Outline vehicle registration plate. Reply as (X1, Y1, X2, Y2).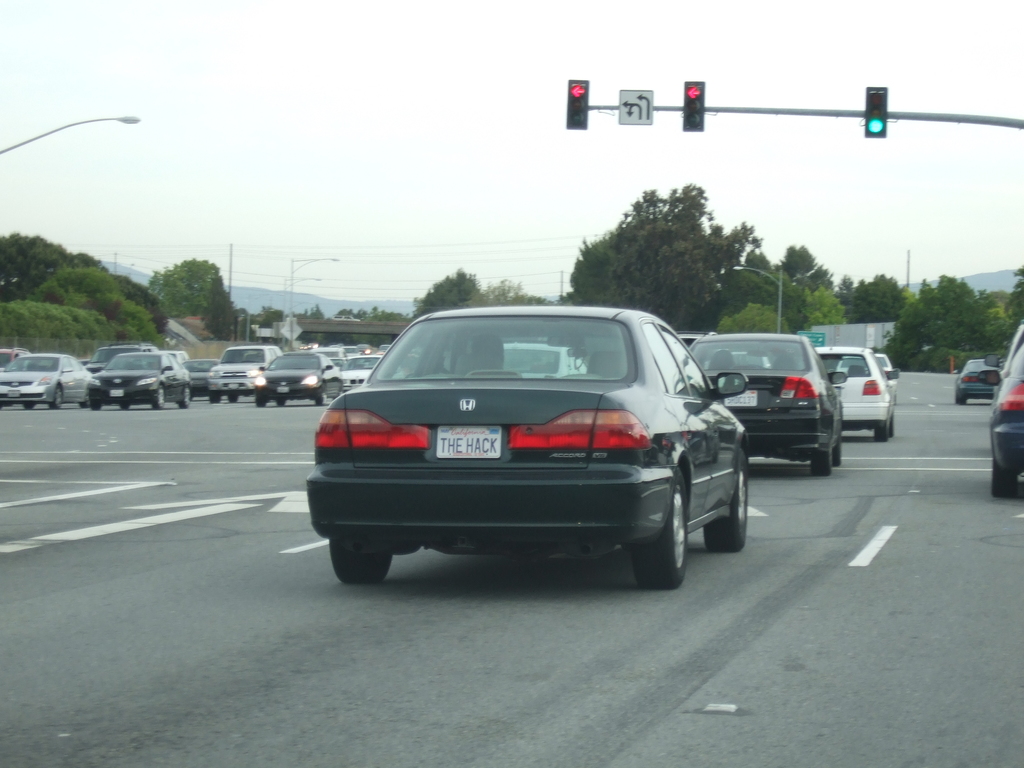
(721, 390, 760, 403).
